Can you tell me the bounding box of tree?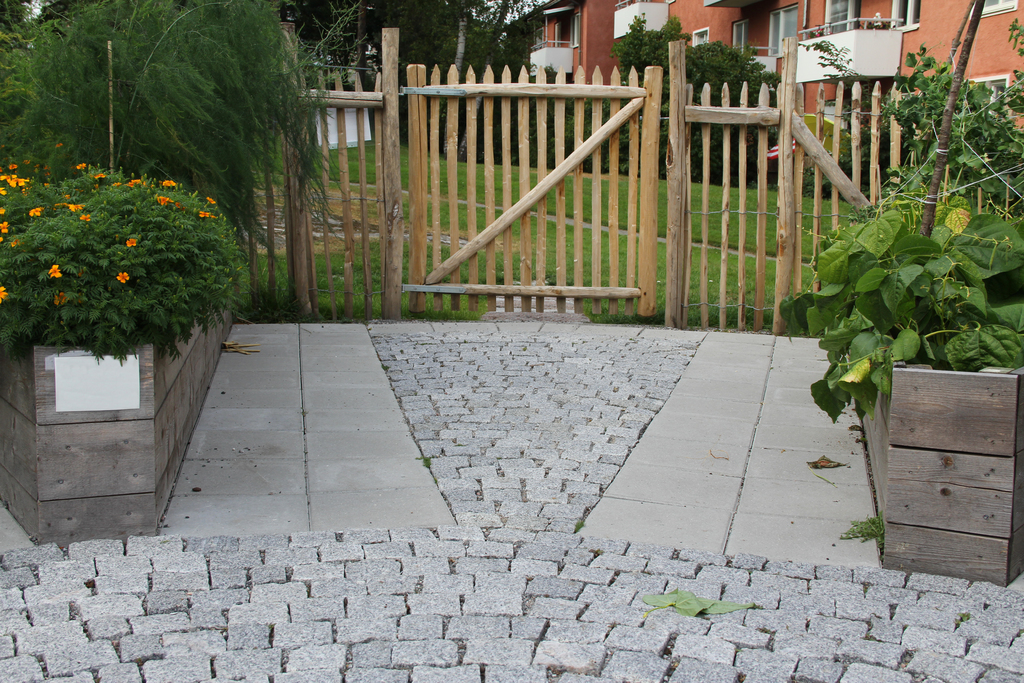
{"left": 602, "top": 6, "right": 785, "bottom": 180}.
